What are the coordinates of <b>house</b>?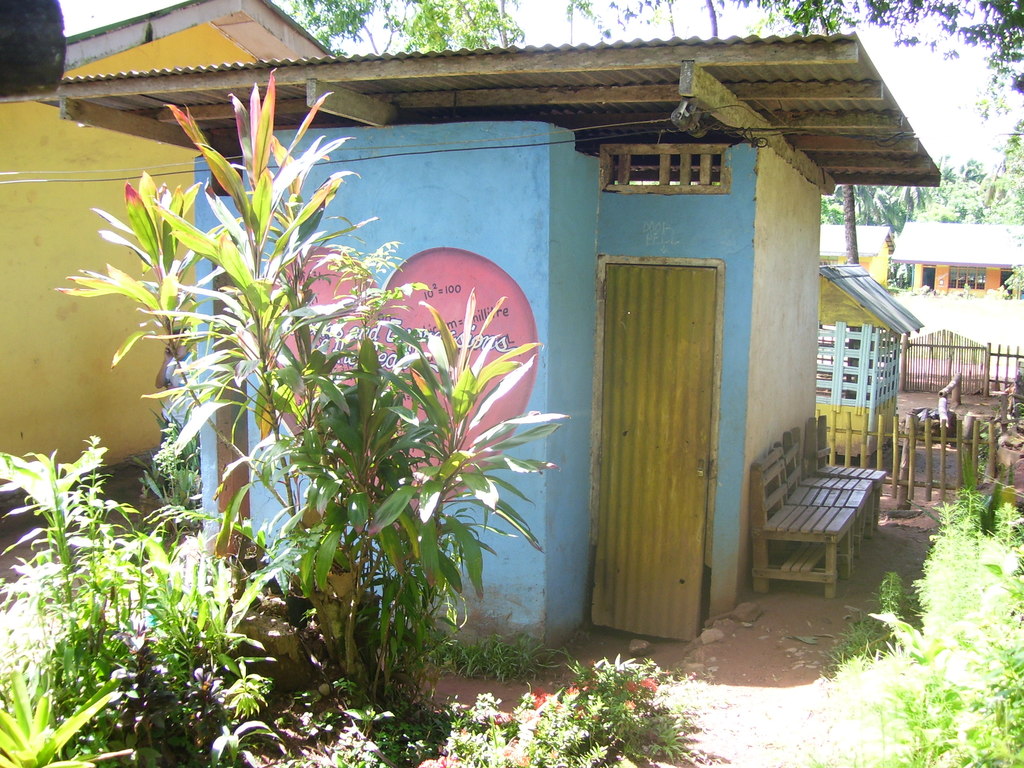
{"left": 93, "top": 0, "right": 975, "bottom": 685}.
